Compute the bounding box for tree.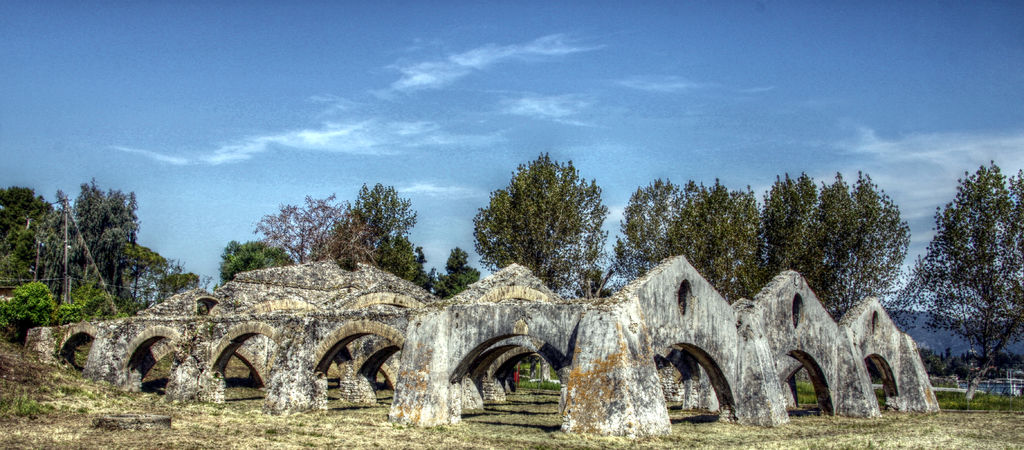
bbox(0, 165, 199, 372).
